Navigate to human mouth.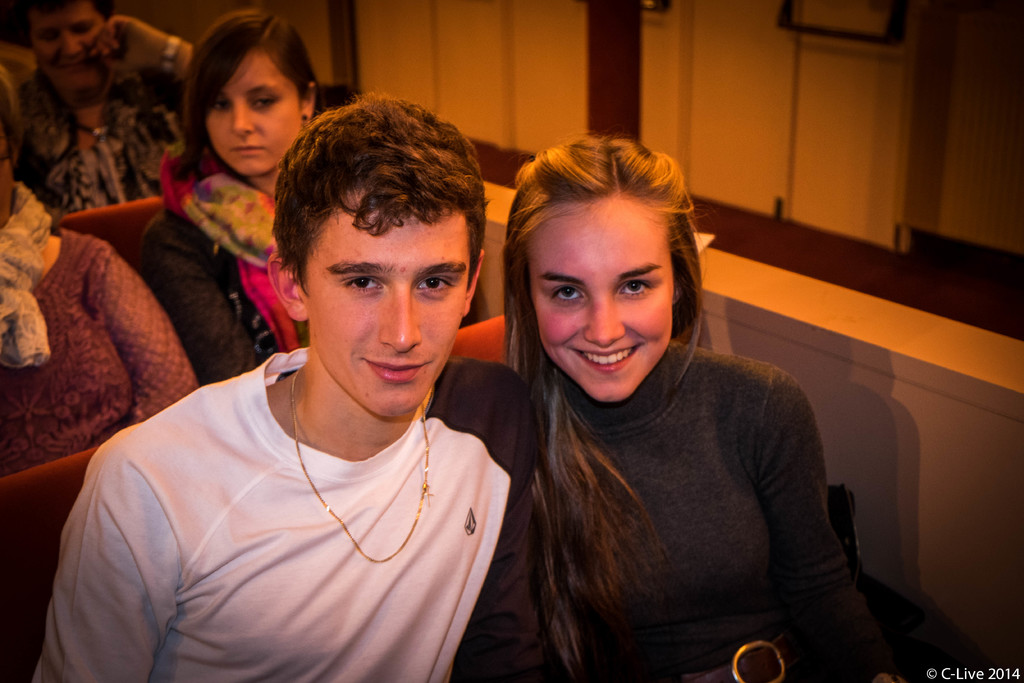
Navigation target: box(570, 344, 640, 372).
